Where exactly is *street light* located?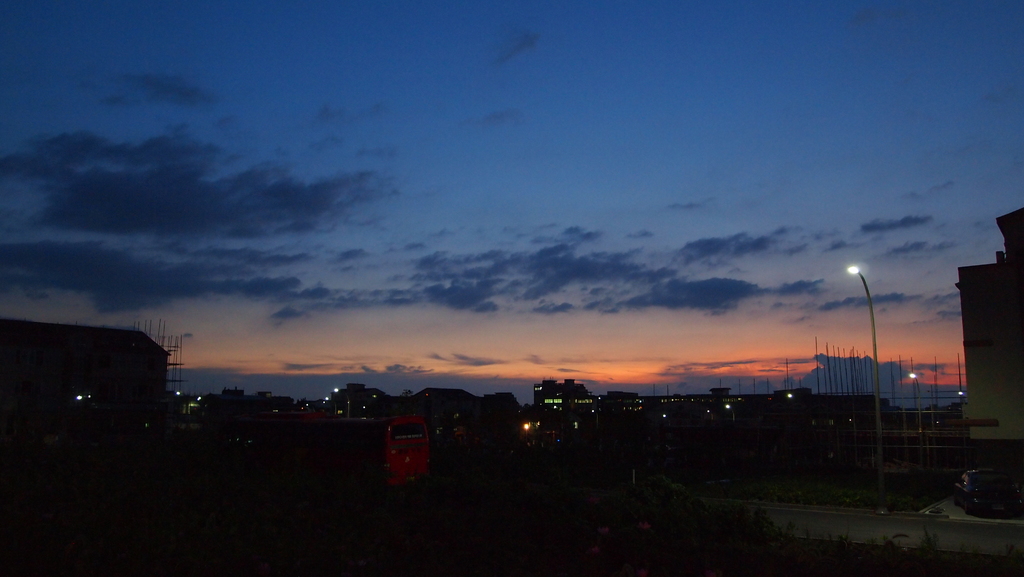
Its bounding box is [848,261,885,485].
